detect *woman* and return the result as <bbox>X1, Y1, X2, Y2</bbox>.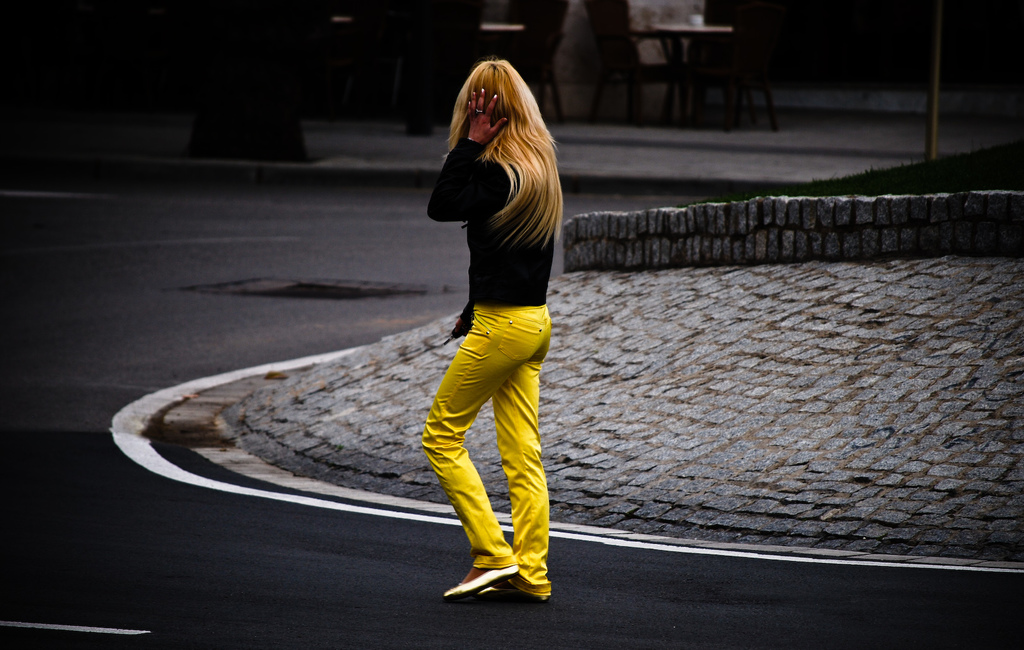
<bbox>403, 51, 585, 569</bbox>.
